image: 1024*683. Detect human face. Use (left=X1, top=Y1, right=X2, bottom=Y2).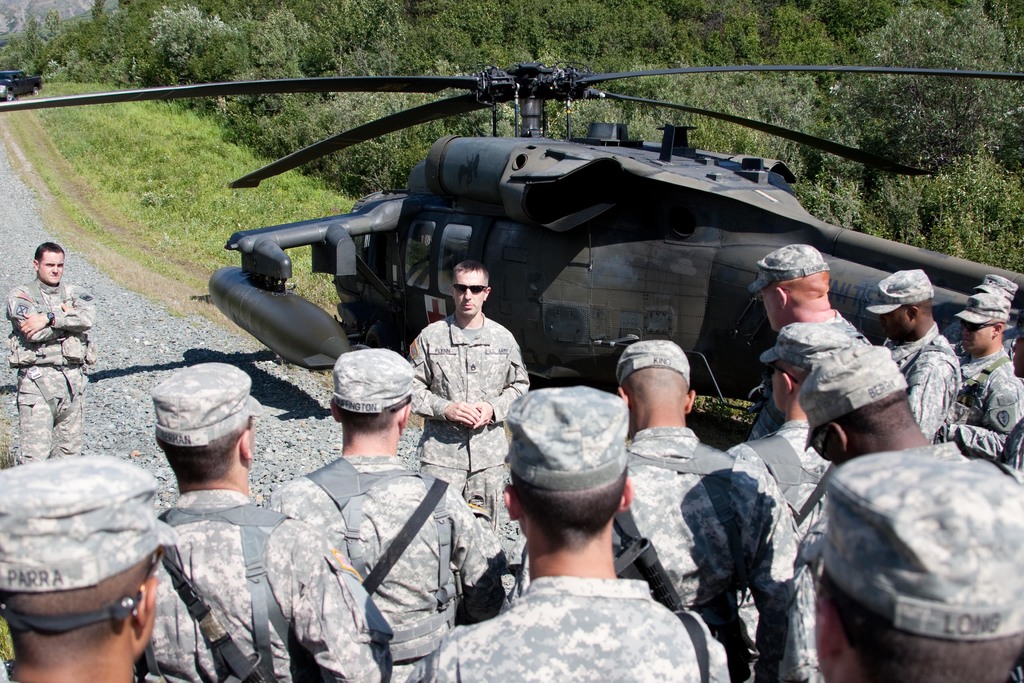
(left=961, top=318, right=993, bottom=350).
